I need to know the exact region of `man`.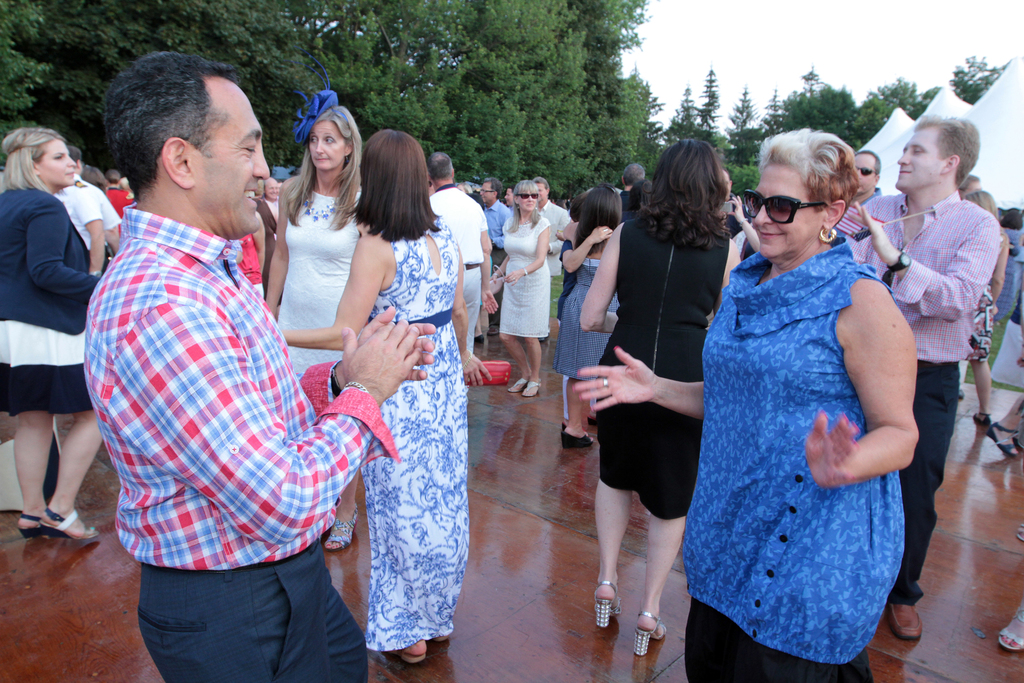
Region: 49 178 105 273.
